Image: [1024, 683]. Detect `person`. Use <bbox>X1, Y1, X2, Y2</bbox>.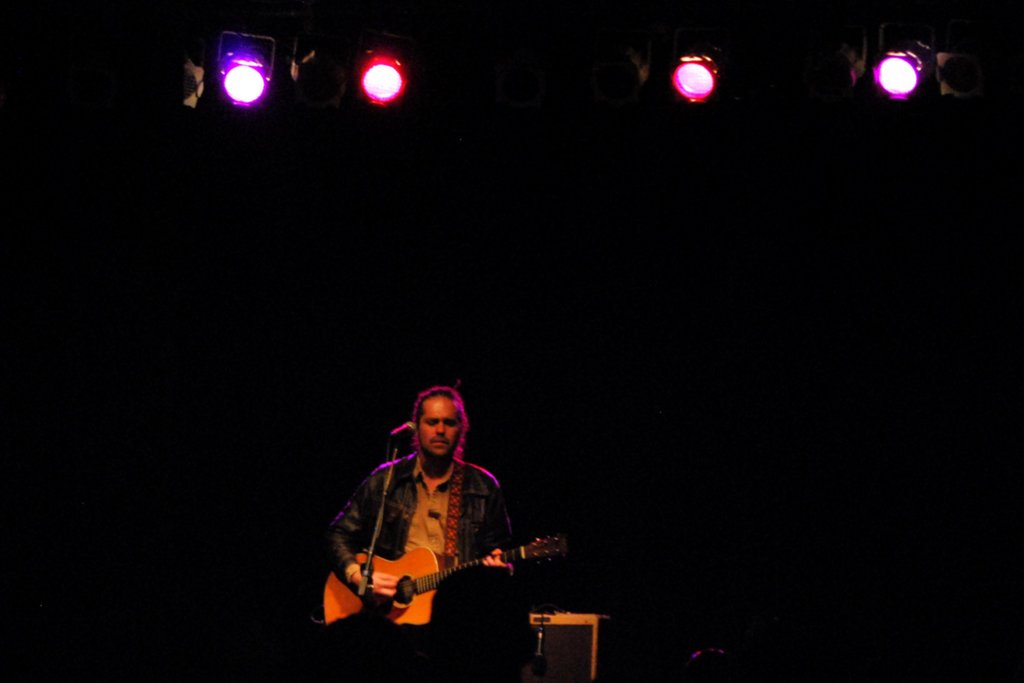
<bbox>327, 384, 529, 682</bbox>.
